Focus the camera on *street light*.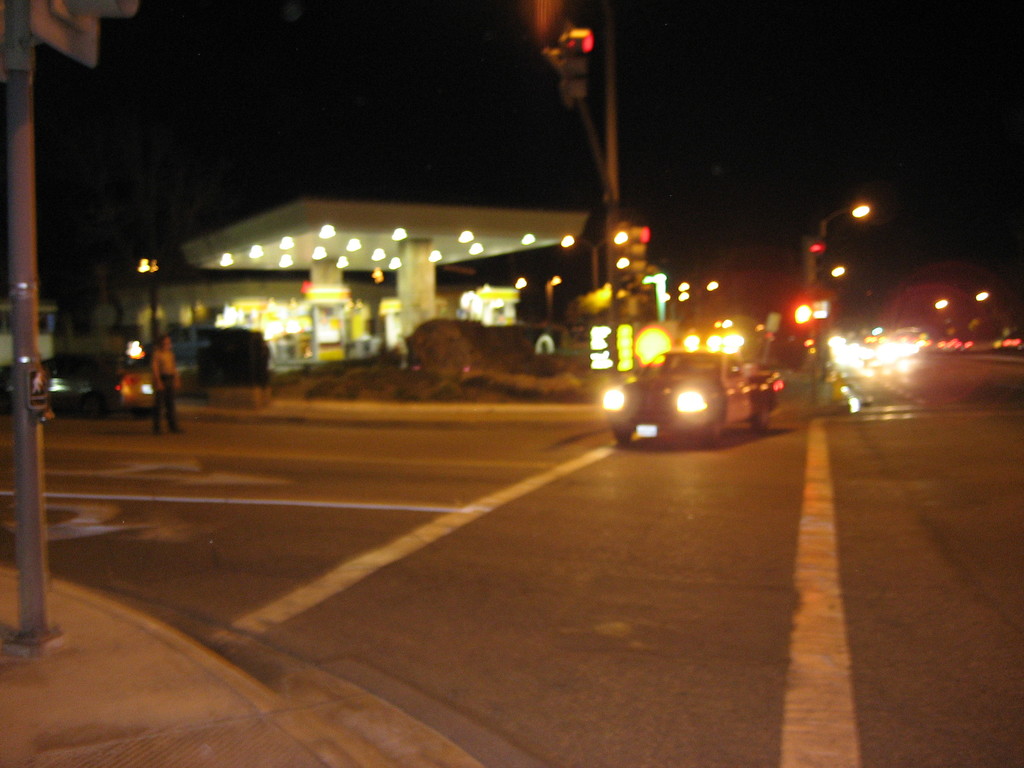
Focus region: l=675, t=284, r=693, b=331.
